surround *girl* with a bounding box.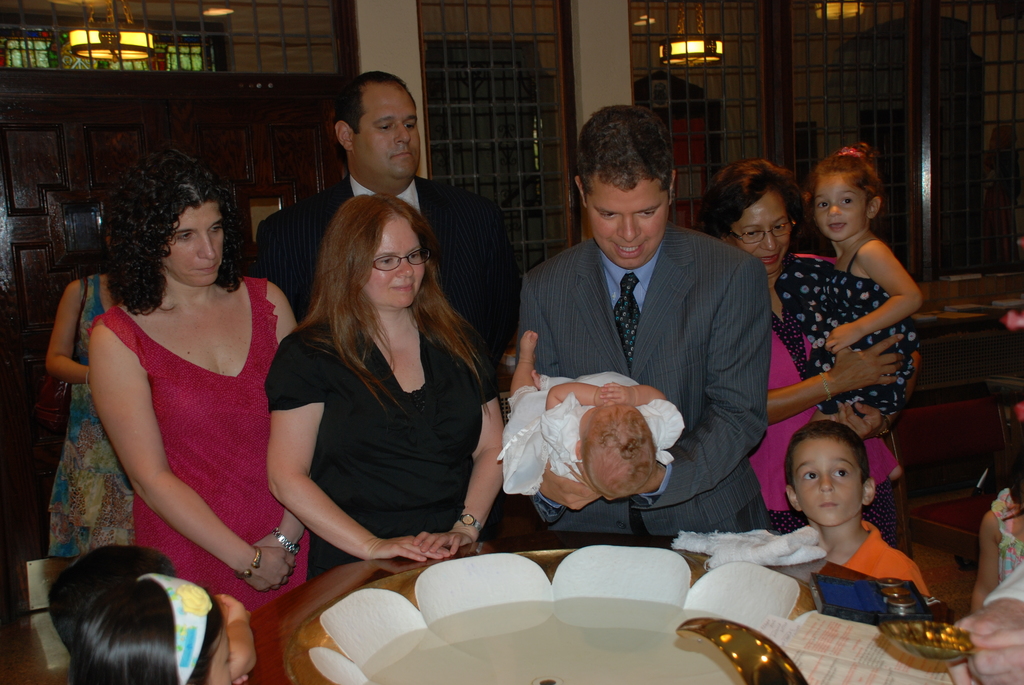
{"x1": 494, "y1": 326, "x2": 689, "y2": 501}.
